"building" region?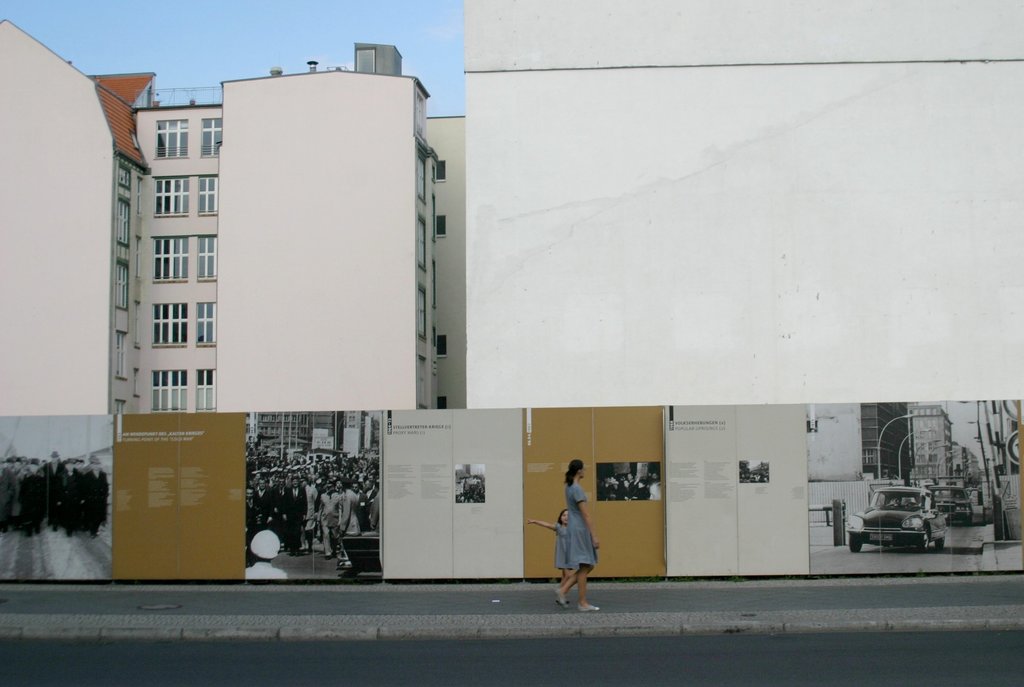
244/411/376/455
